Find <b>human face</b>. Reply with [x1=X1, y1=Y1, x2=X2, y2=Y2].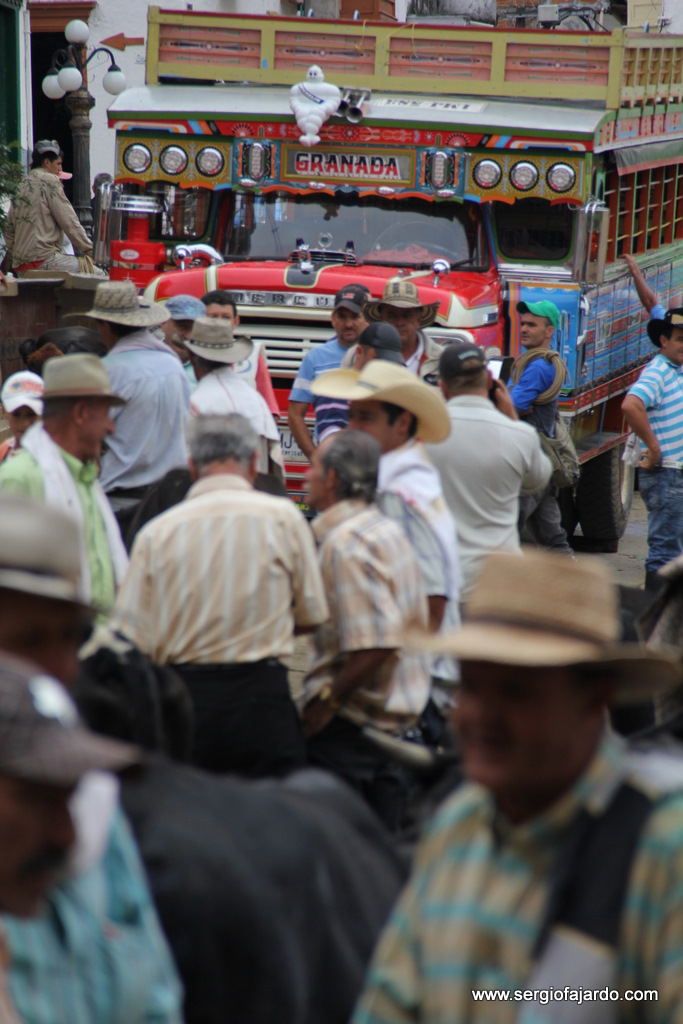
[x1=662, y1=331, x2=682, y2=366].
